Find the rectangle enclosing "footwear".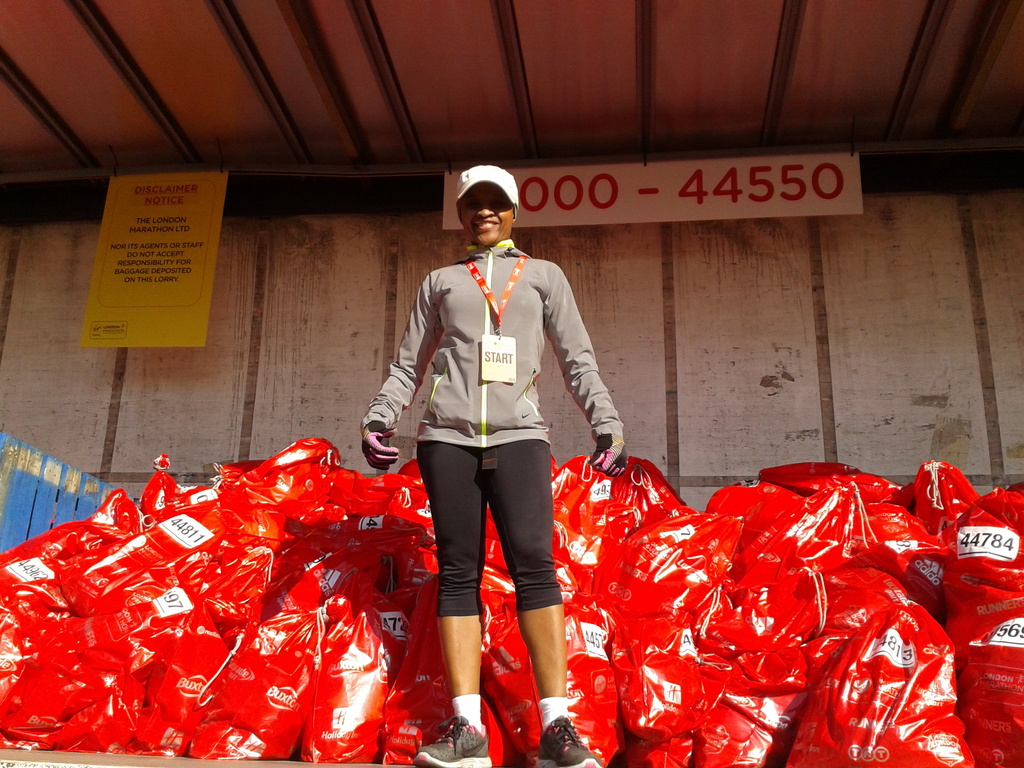
pyautogui.locateOnScreen(532, 717, 600, 767).
